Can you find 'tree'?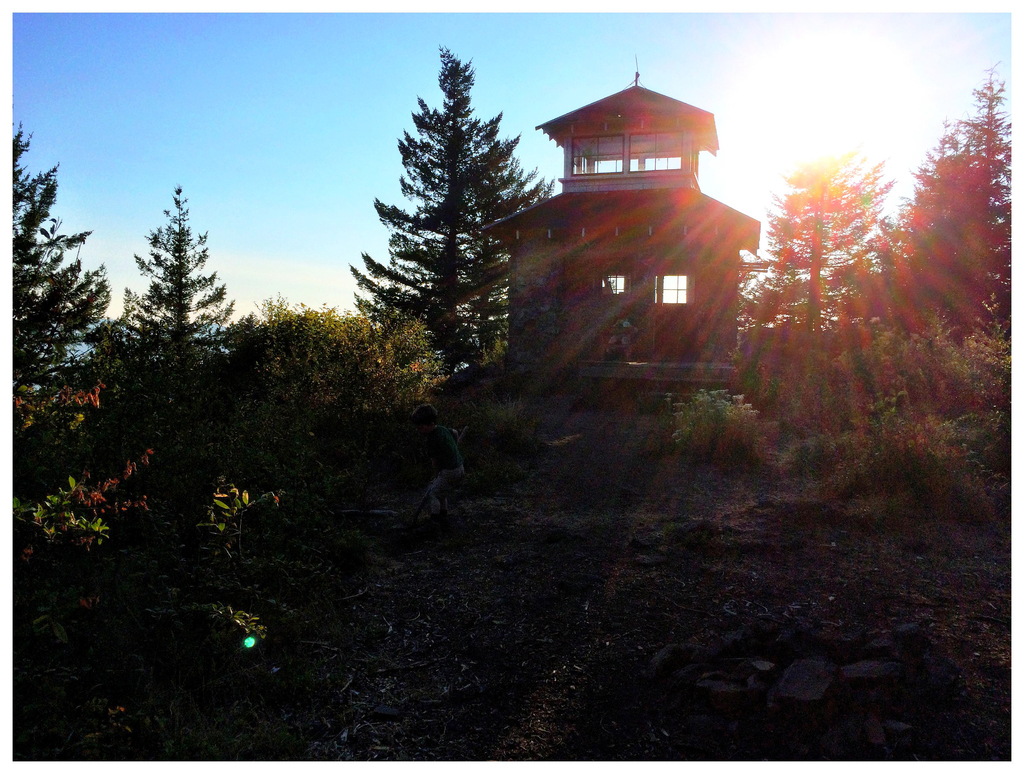
Yes, bounding box: BBox(754, 127, 918, 387).
